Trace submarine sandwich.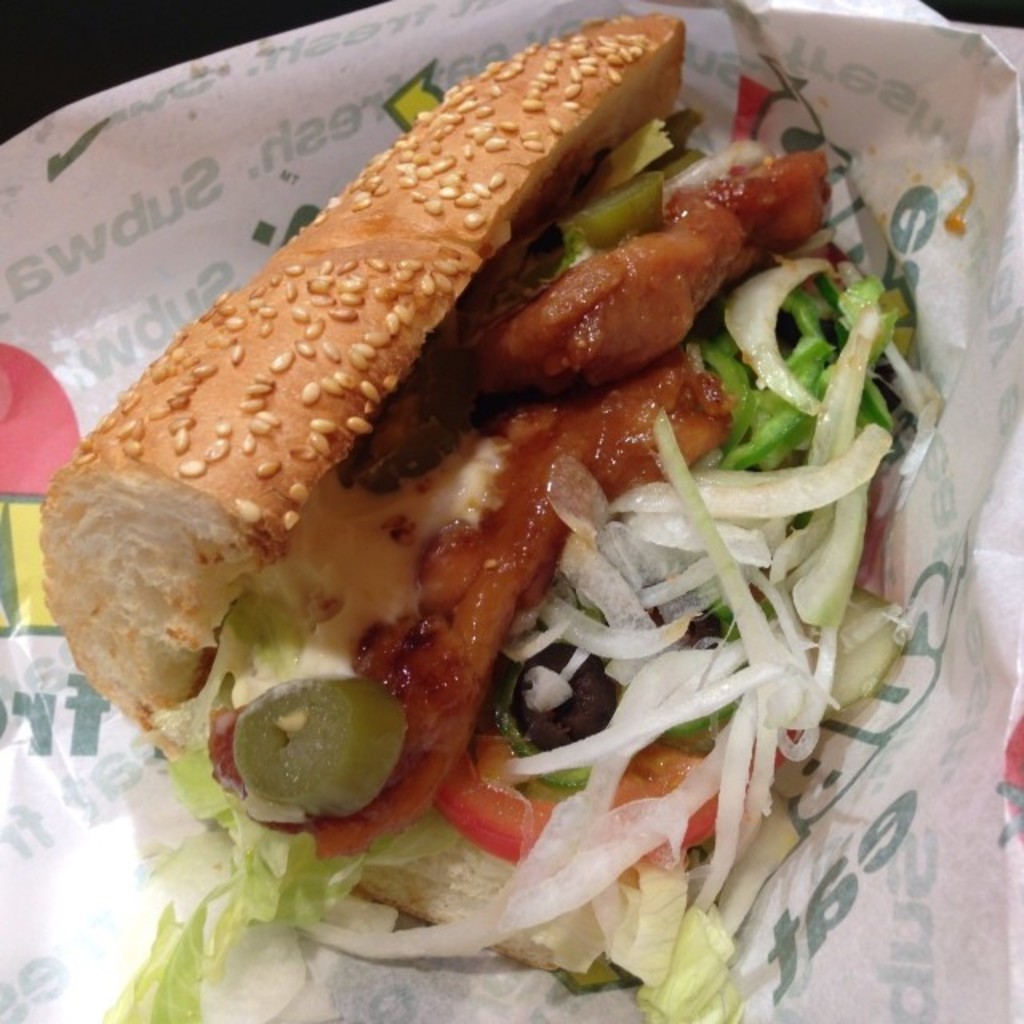
Traced to bbox=[38, 13, 942, 1022].
